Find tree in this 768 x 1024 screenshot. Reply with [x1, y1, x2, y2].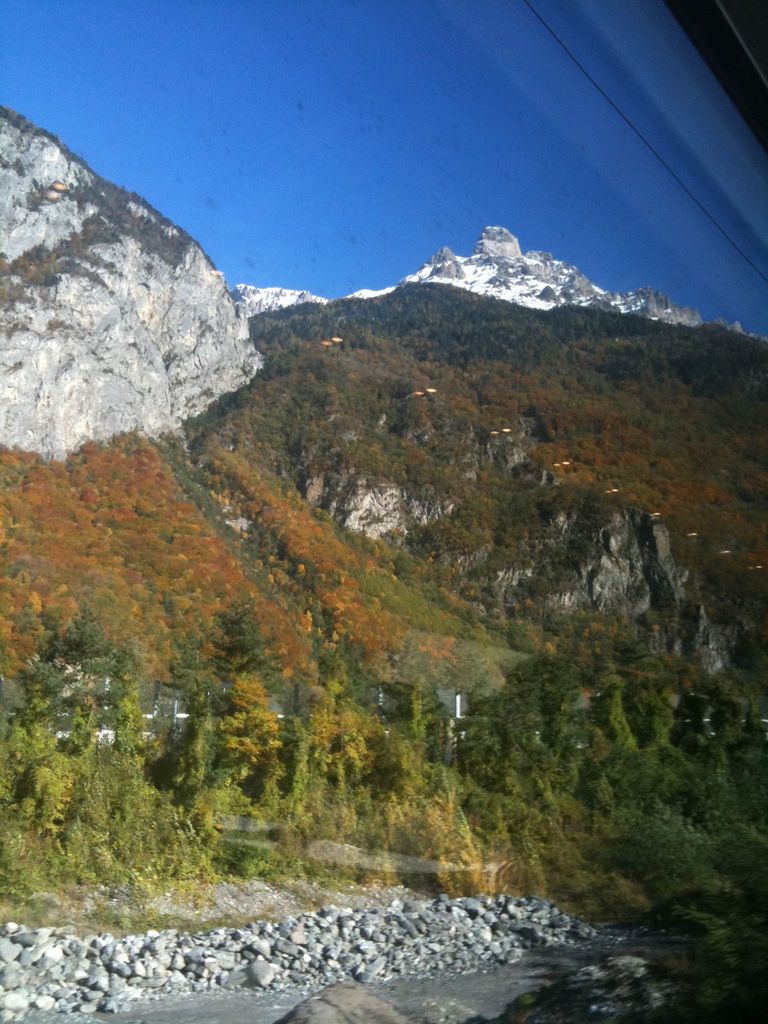
[166, 703, 214, 815].
